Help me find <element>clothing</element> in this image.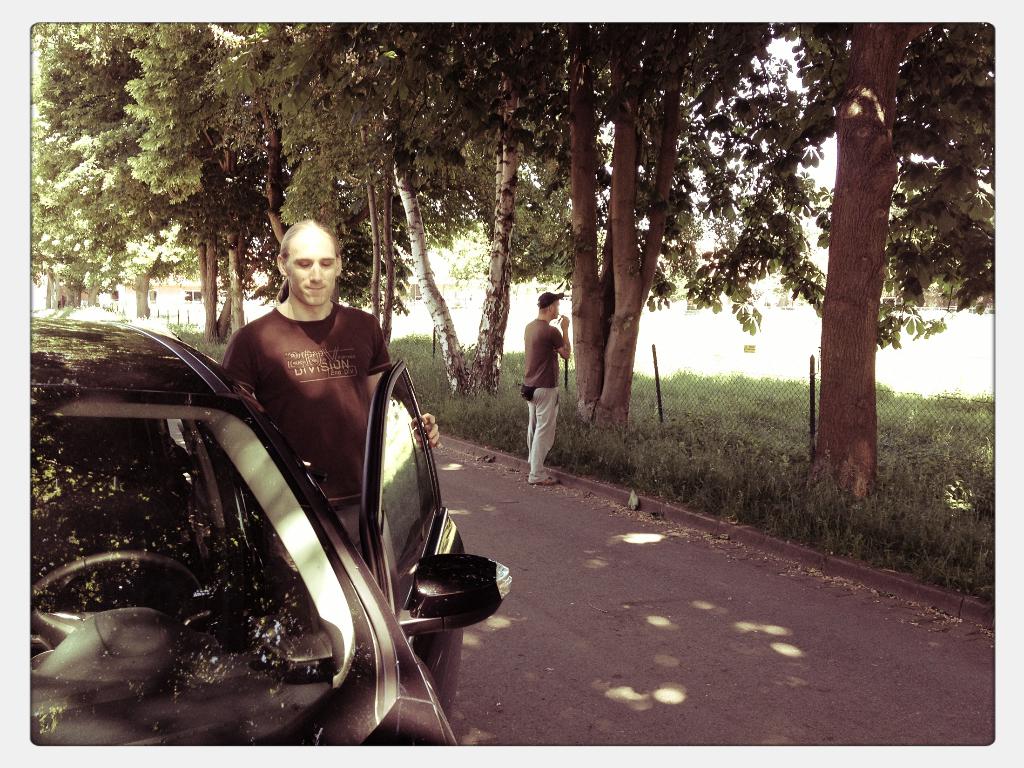
Found it: 221:300:397:553.
